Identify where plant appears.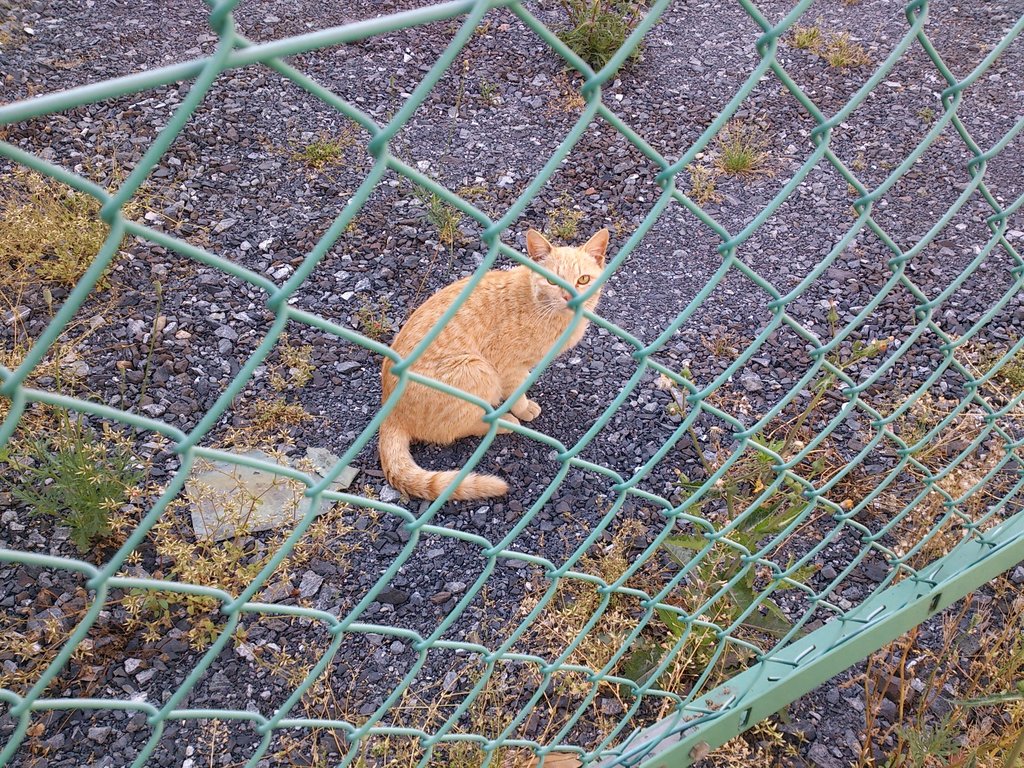
Appears at [88, 321, 394, 660].
